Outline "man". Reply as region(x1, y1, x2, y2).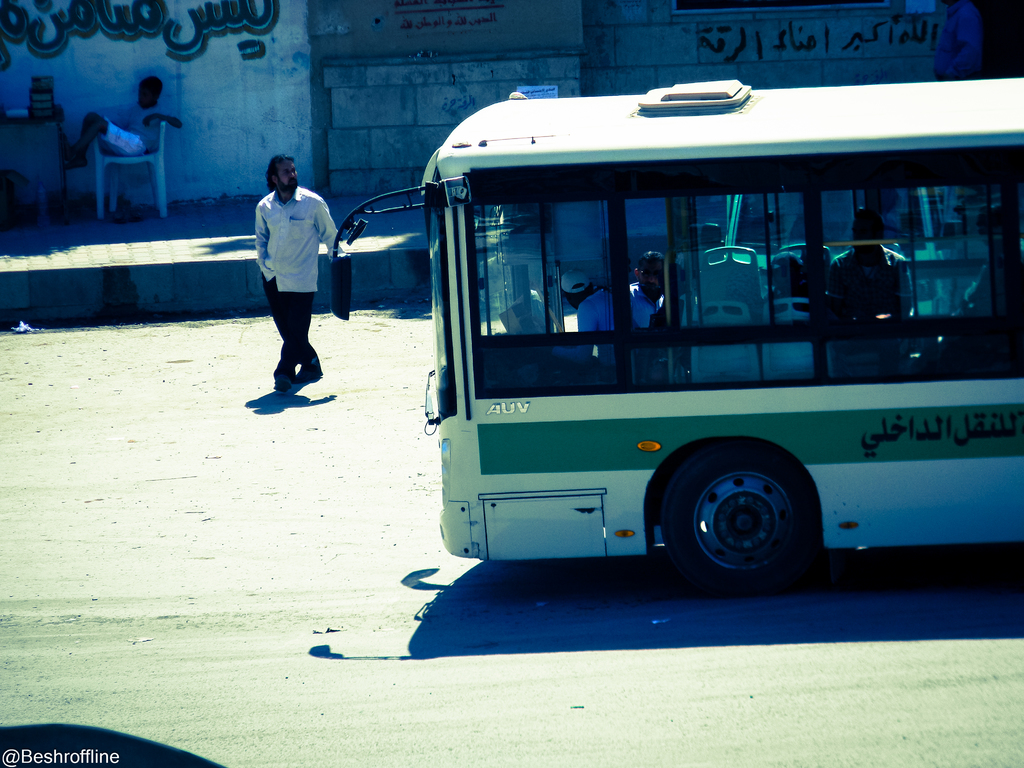
region(60, 77, 184, 172).
